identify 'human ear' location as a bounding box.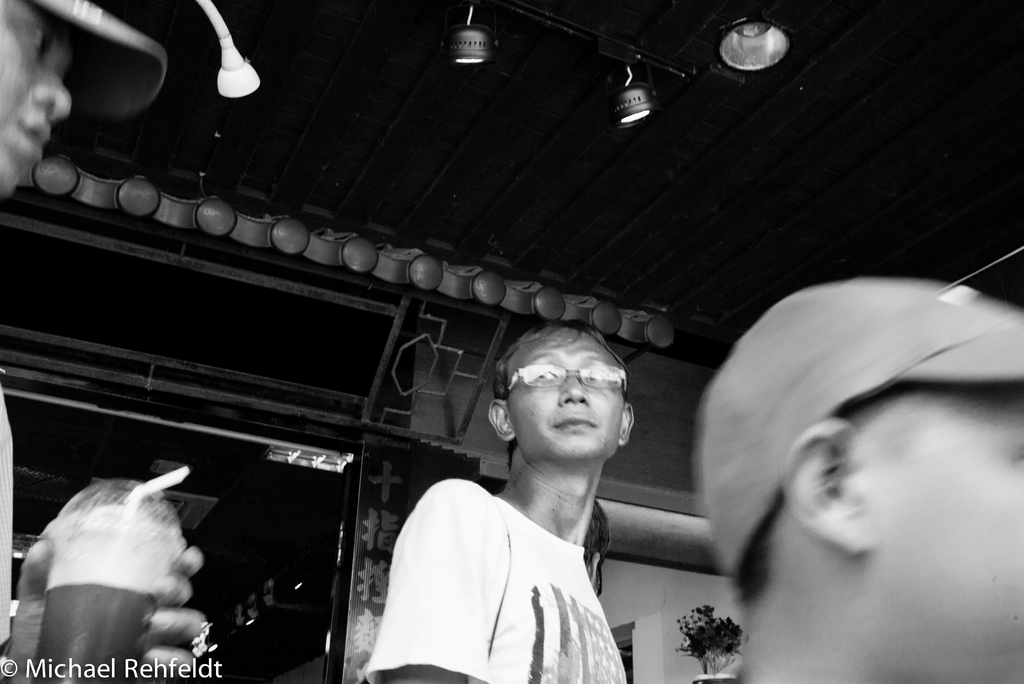
490/398/516/442.
